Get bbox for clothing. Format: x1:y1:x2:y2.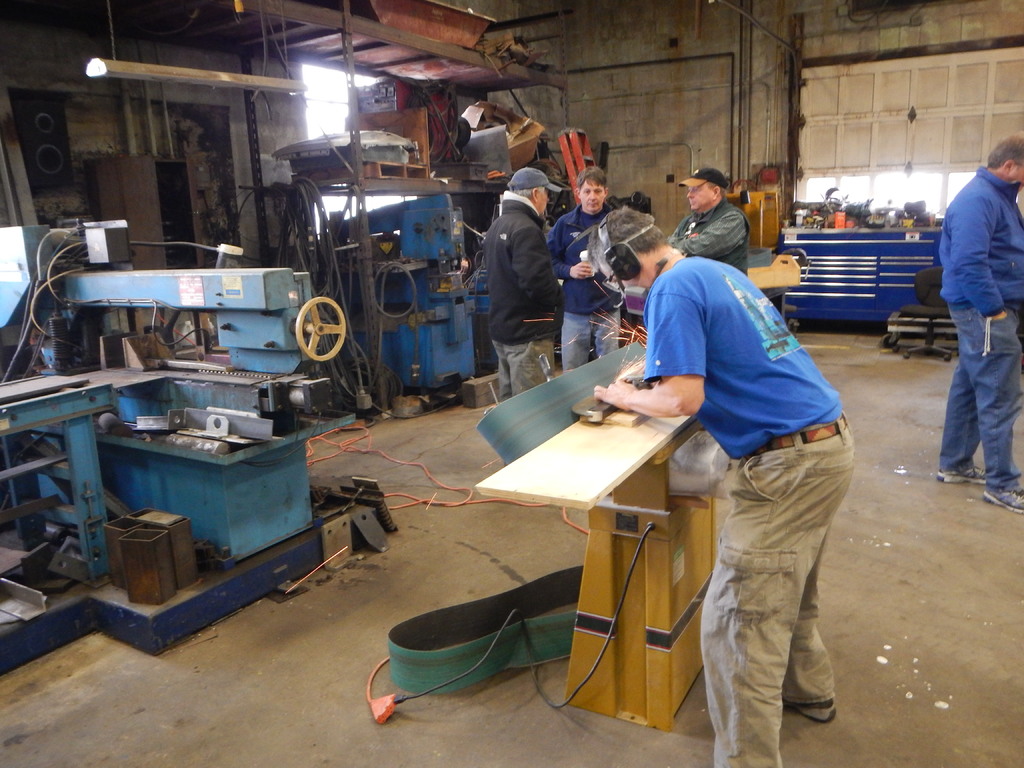
644:205:859:744.
